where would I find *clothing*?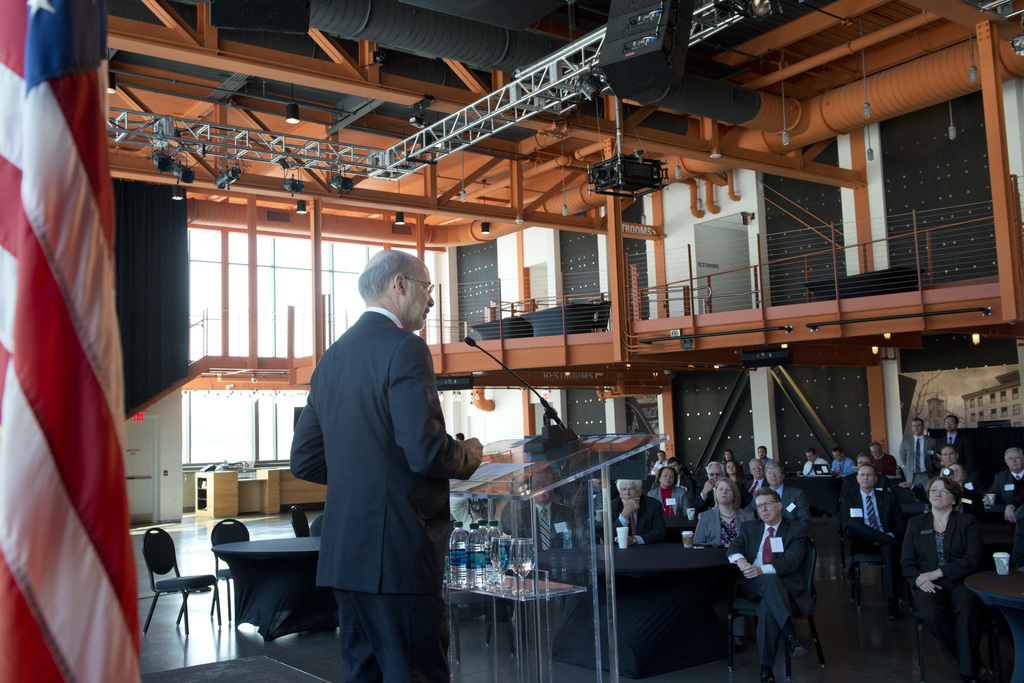
At <region>942, 434, 972, 507</region>.
